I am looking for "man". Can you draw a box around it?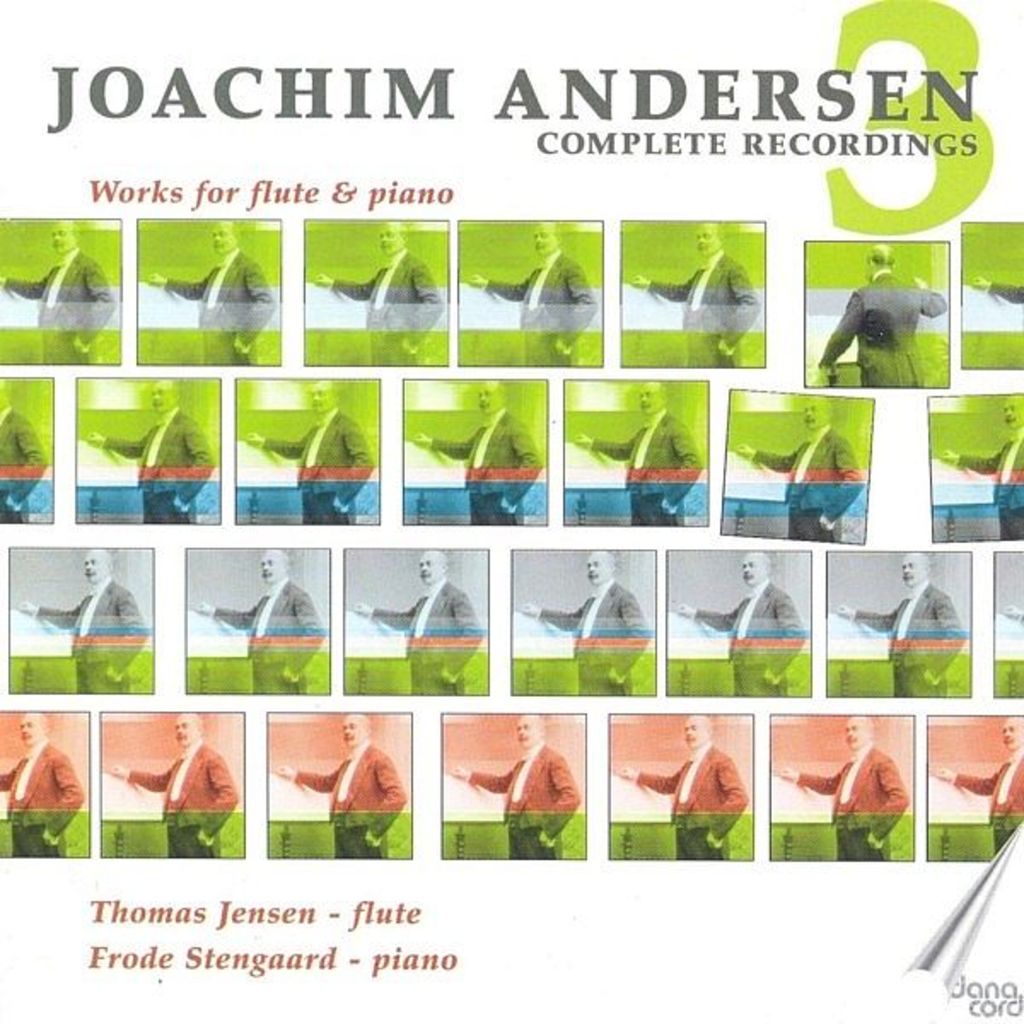
Sure, the bounding box is bbox=[442, 715, 577, 858].
